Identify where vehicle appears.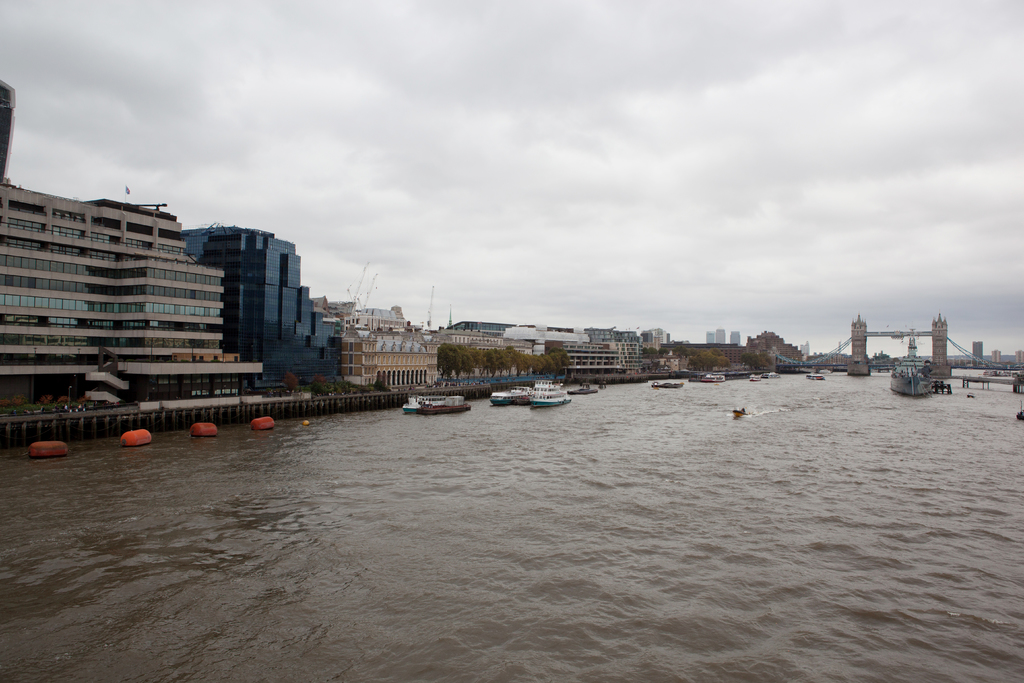
Appears at (532, 377, 570, 404).
